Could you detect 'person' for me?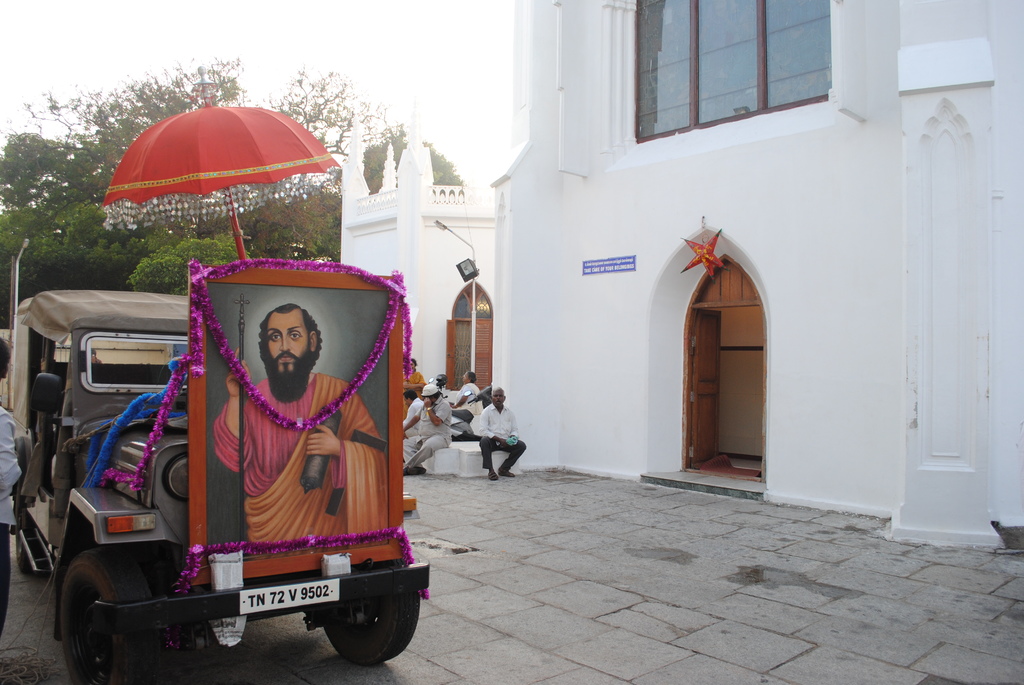
Detection result: (left=477, top=384, right=531, bottom=485).
